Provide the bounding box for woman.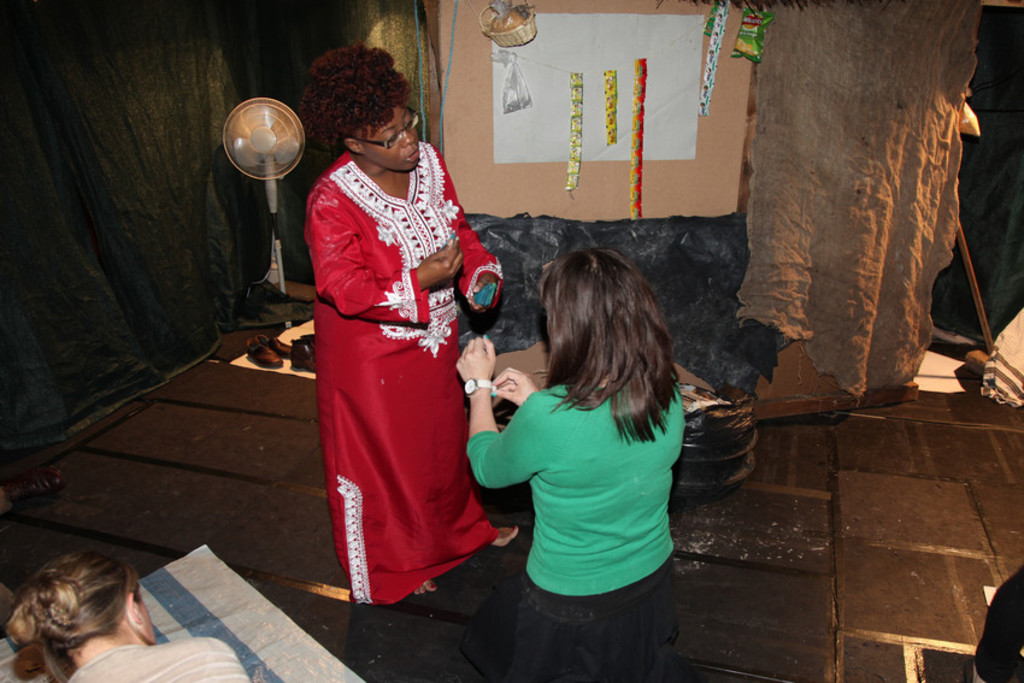
[453, 246, 685, 682].
